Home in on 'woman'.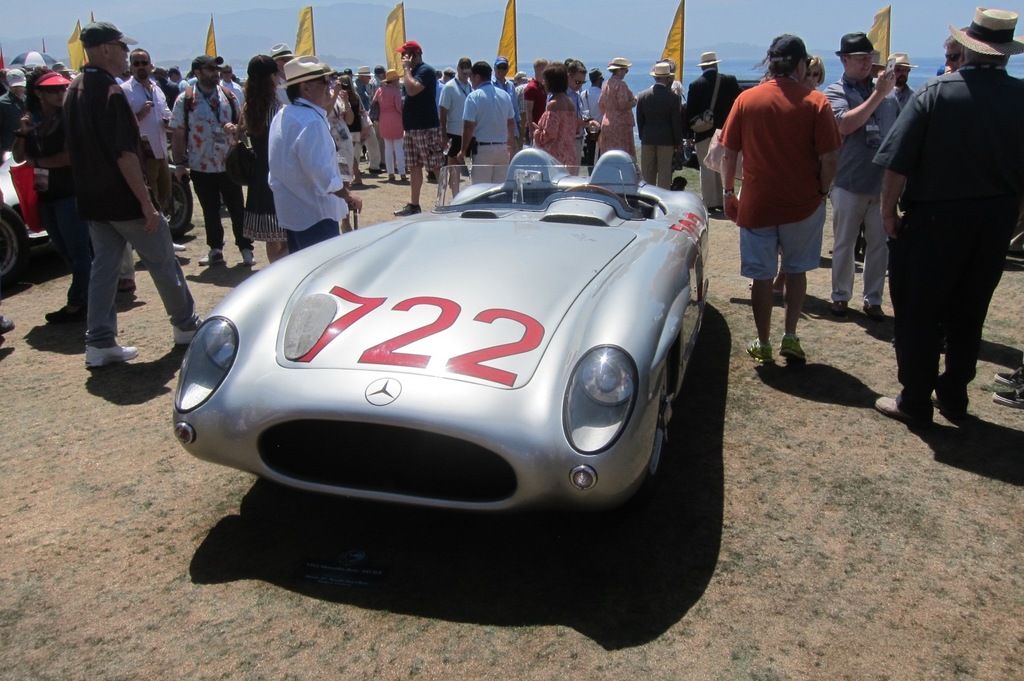
Homed in at crop(596, 59, 637, 157).
